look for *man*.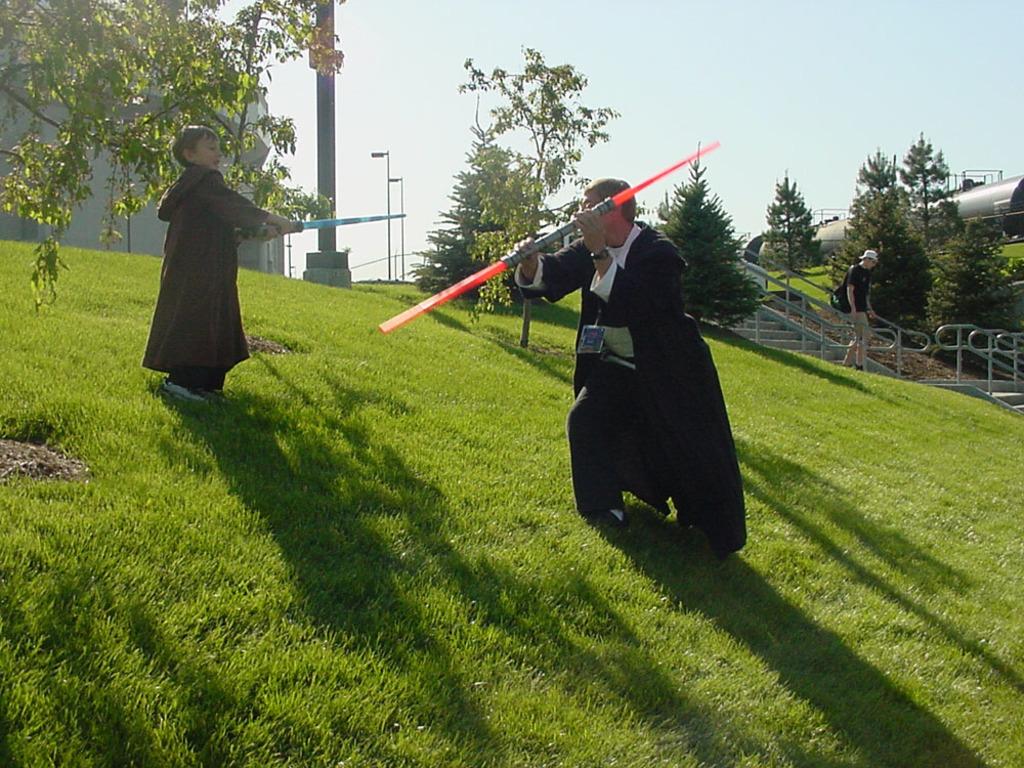
Found: region(844, 251, 880, 371).
